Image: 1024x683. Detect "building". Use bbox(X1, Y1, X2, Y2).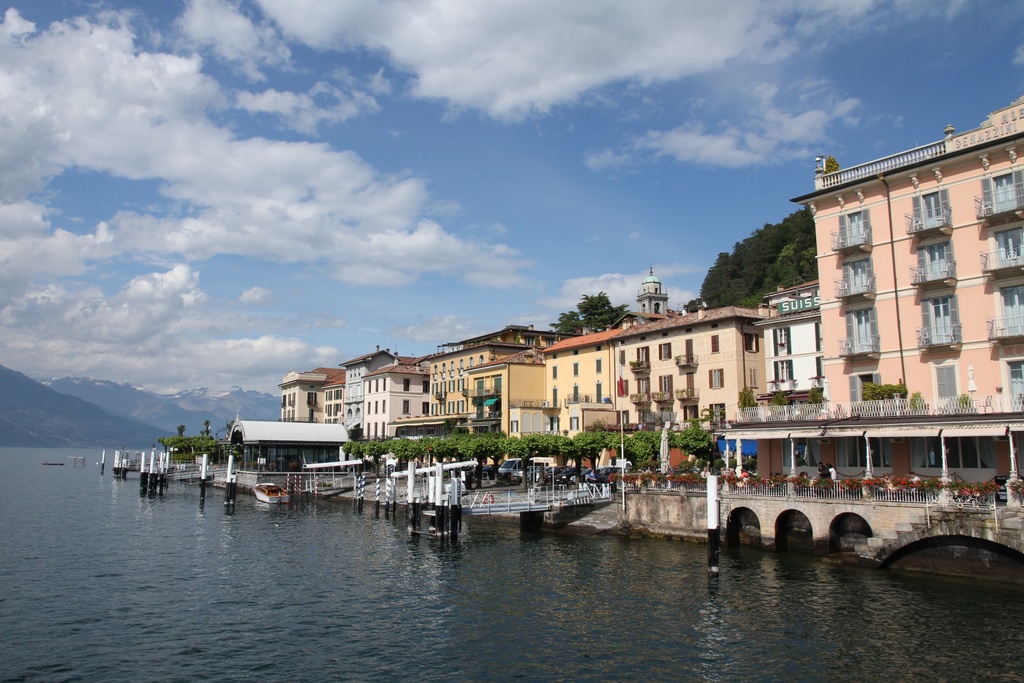
bbox(614, 260, 691, 323).
